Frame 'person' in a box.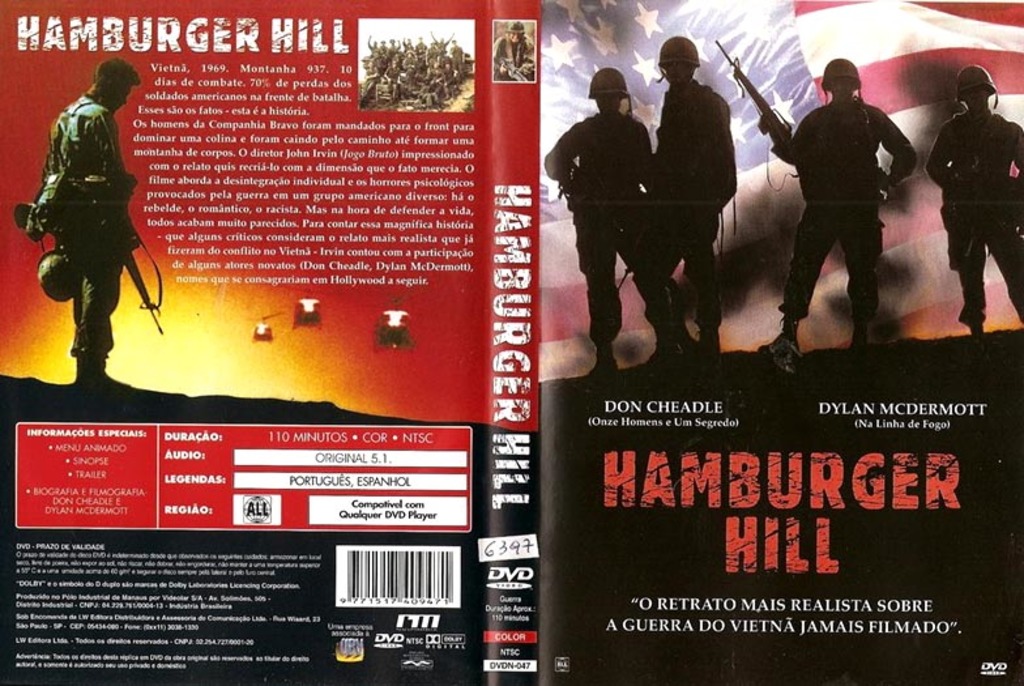
(x1=660, y1=38, x2=741, y2=353).
